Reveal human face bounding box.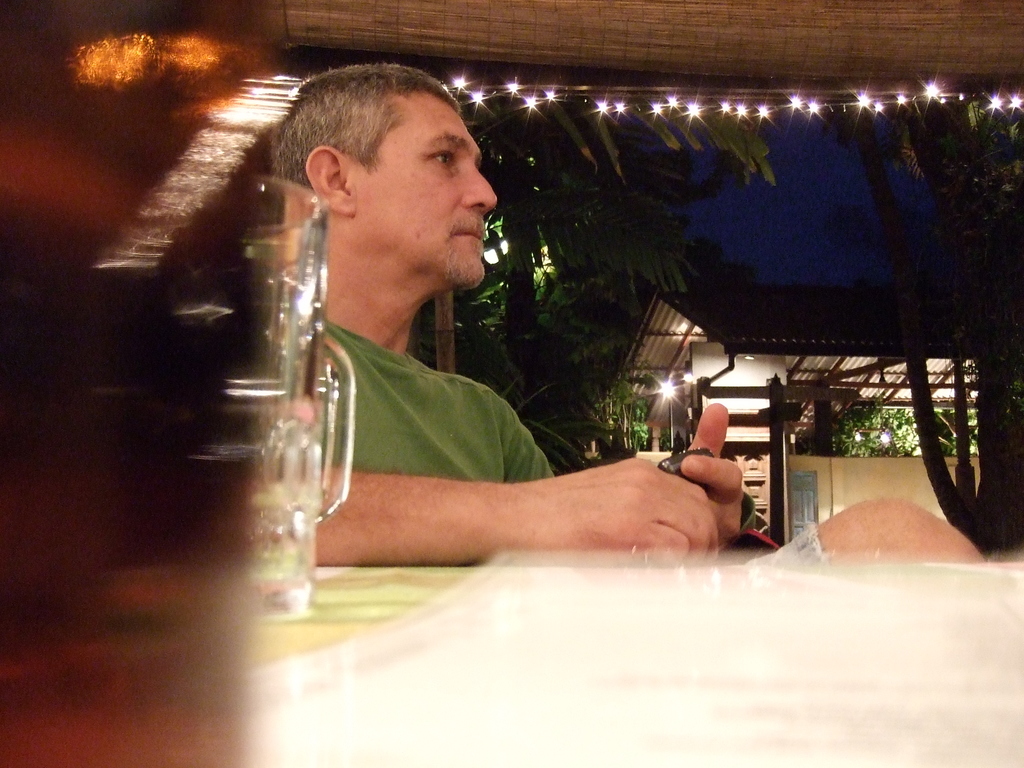
Revealed: [356,94,506,276].
